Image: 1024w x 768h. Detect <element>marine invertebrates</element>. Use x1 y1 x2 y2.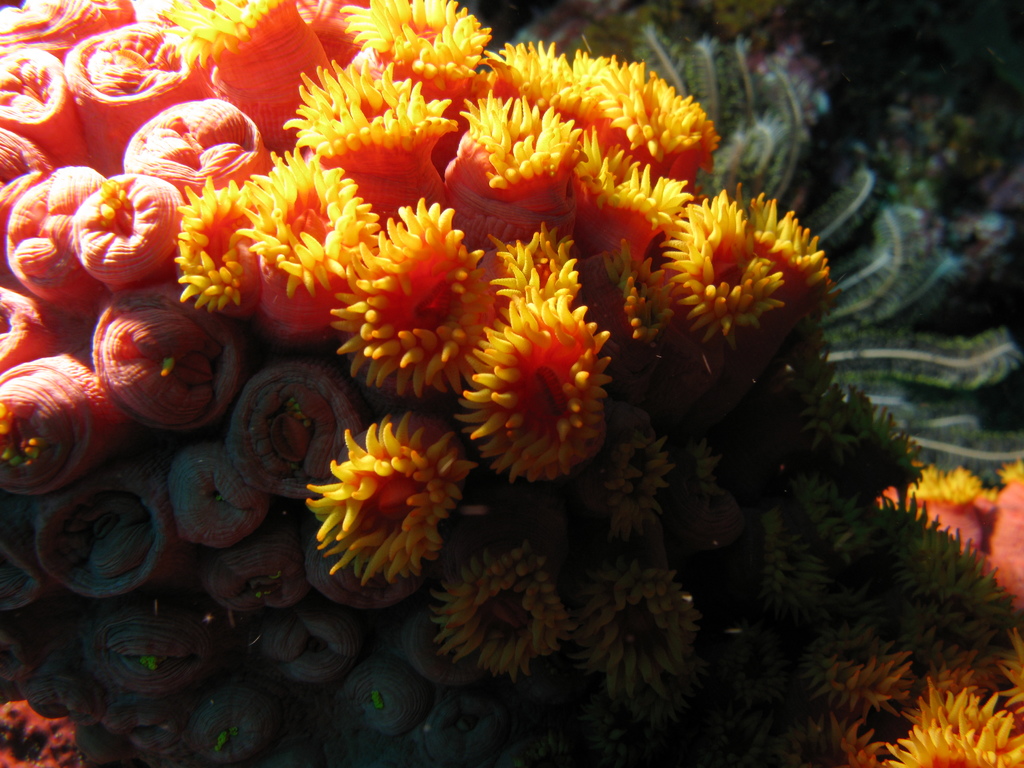
326 181 520 402.
